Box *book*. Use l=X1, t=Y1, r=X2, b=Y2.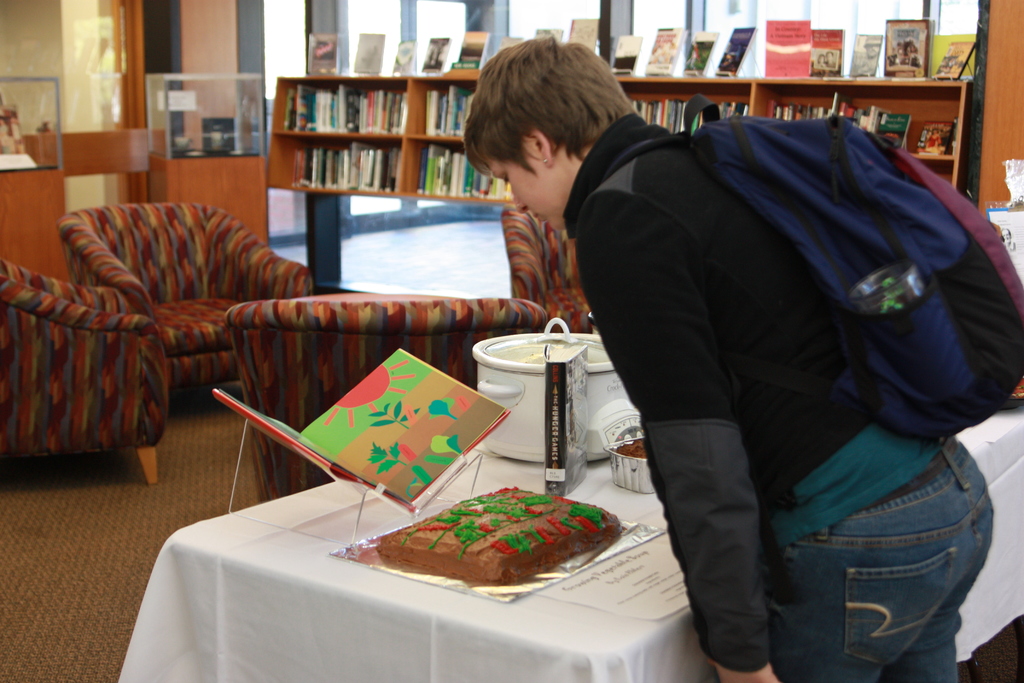
l=927, t=34, r=977, b=81.
